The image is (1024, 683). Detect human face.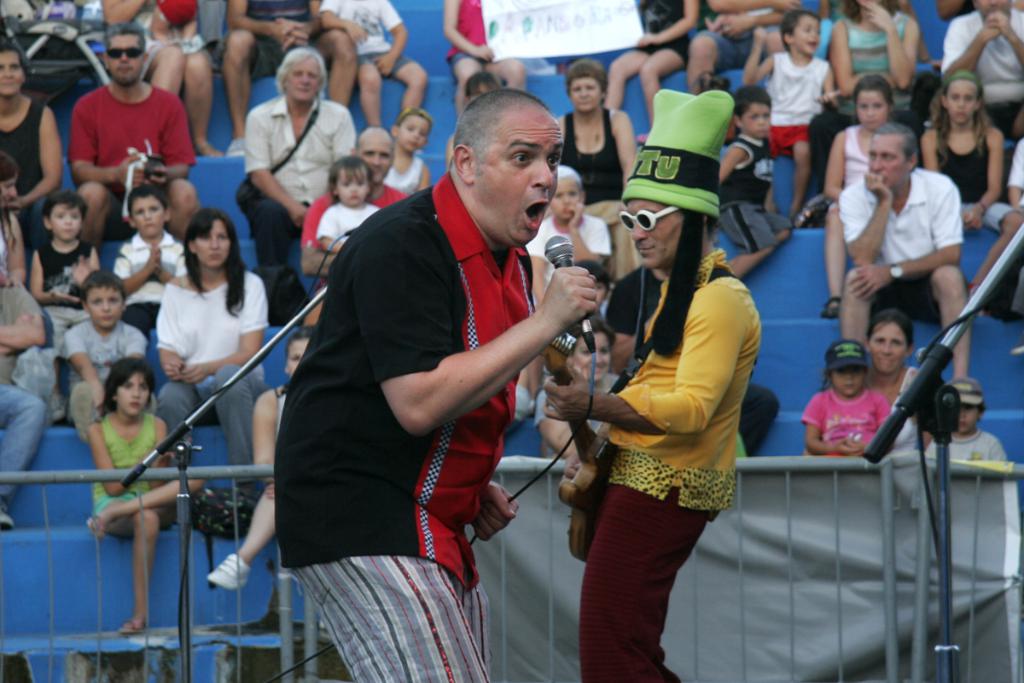
Detection: box(86, 286, 122, 329).
